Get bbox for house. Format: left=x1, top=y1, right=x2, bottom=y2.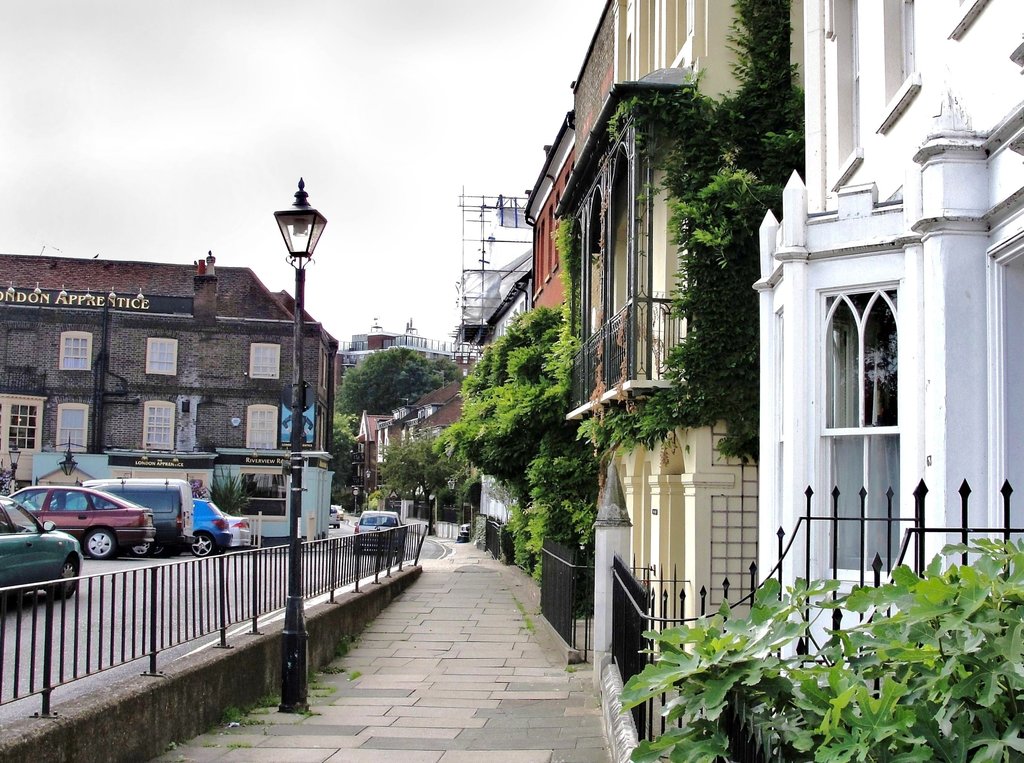
left=523, top=108, right=580, bottom=562.
